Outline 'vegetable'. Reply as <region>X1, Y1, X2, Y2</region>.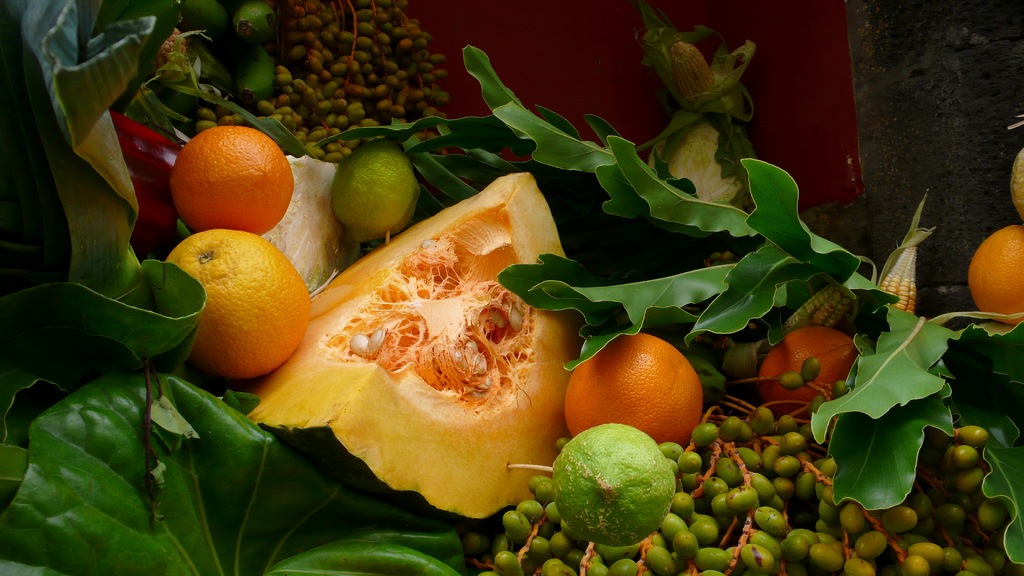
<region>334, 134, 419, 237</region>.
